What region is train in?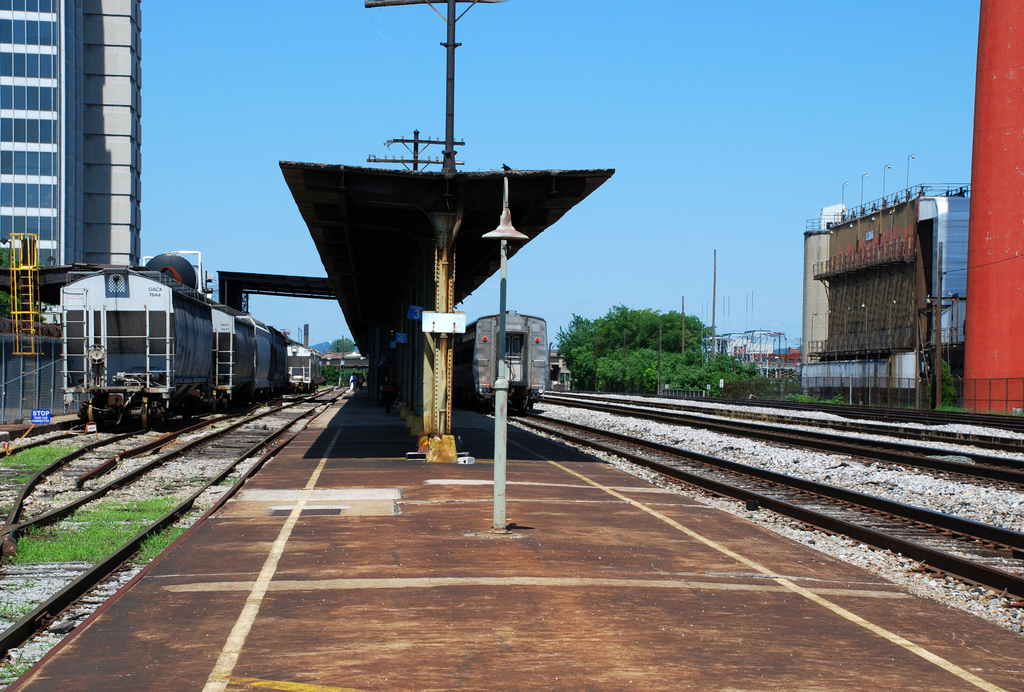
{"left": 56, "top": 265, "right": 302, "bottom": 424}.
